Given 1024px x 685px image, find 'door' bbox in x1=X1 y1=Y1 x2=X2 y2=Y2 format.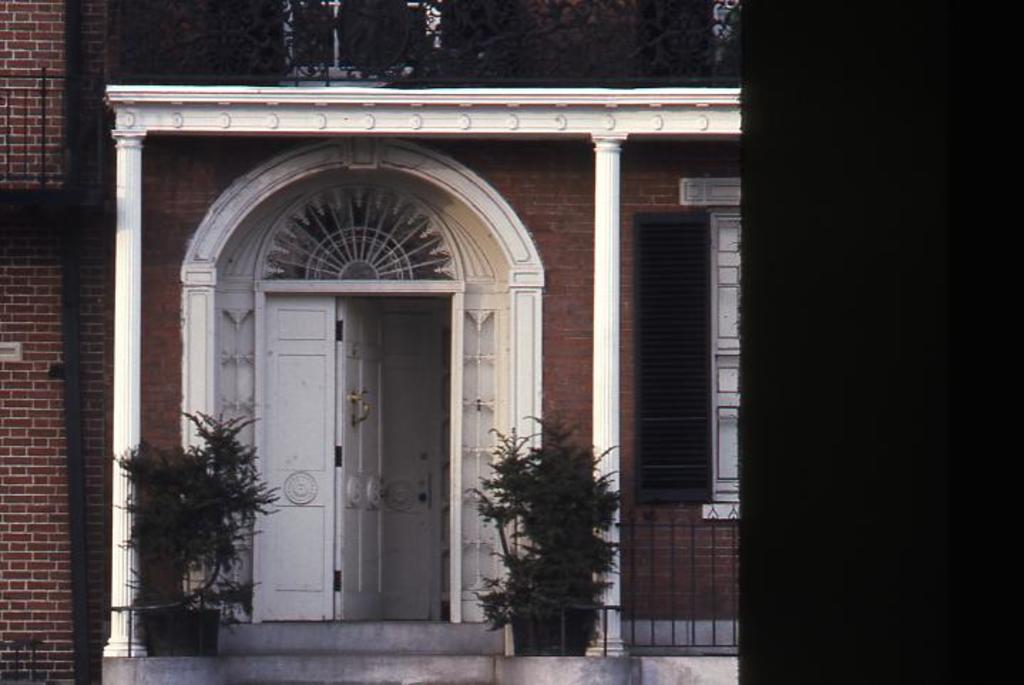
x1=254 y1=288 x2=447 y2=637.
